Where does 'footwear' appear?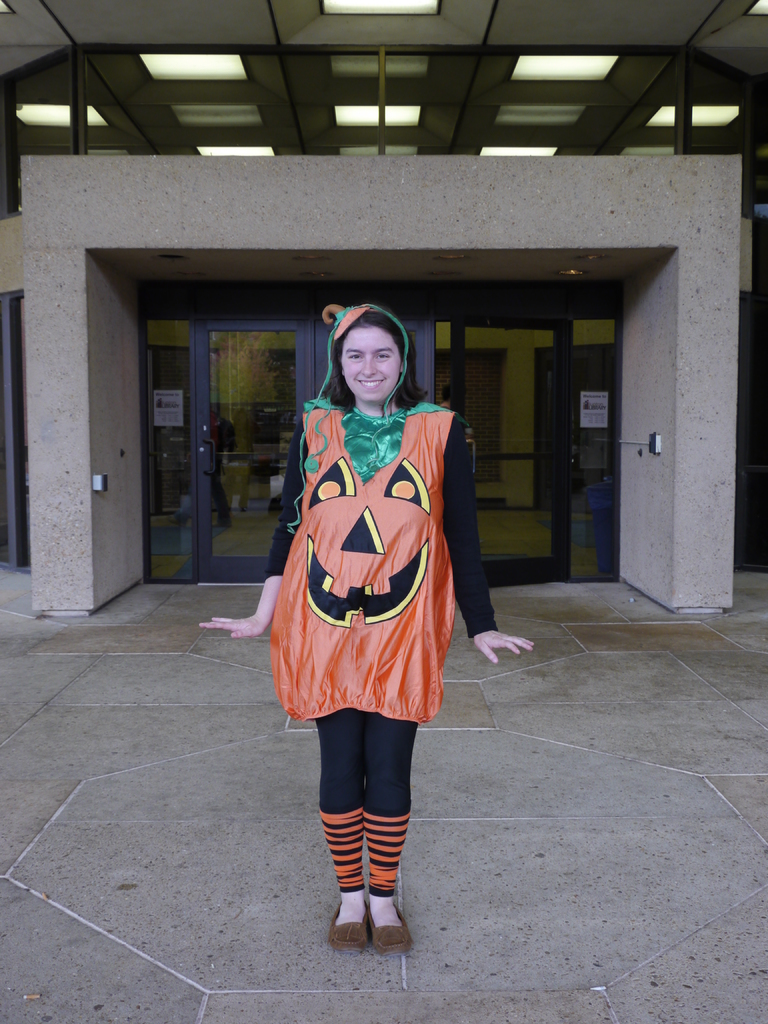
Appears at (left=368, top=911, right=415, bottom=955).
